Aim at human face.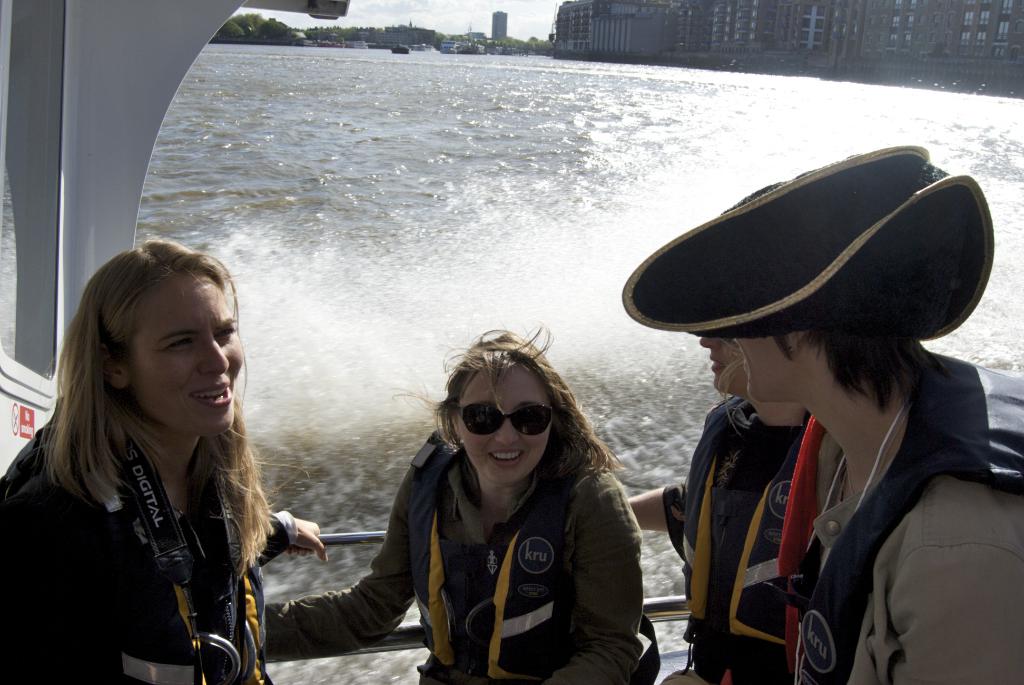
Aimed at BBox(123, 275, 246, 436).
